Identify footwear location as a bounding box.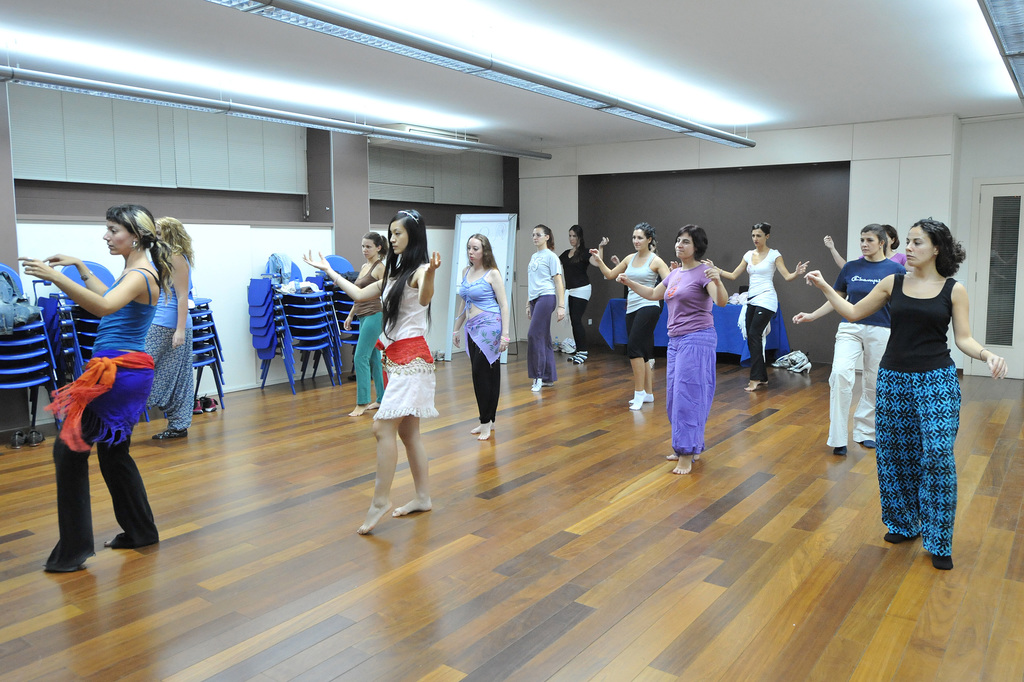
113 526 166 546.
